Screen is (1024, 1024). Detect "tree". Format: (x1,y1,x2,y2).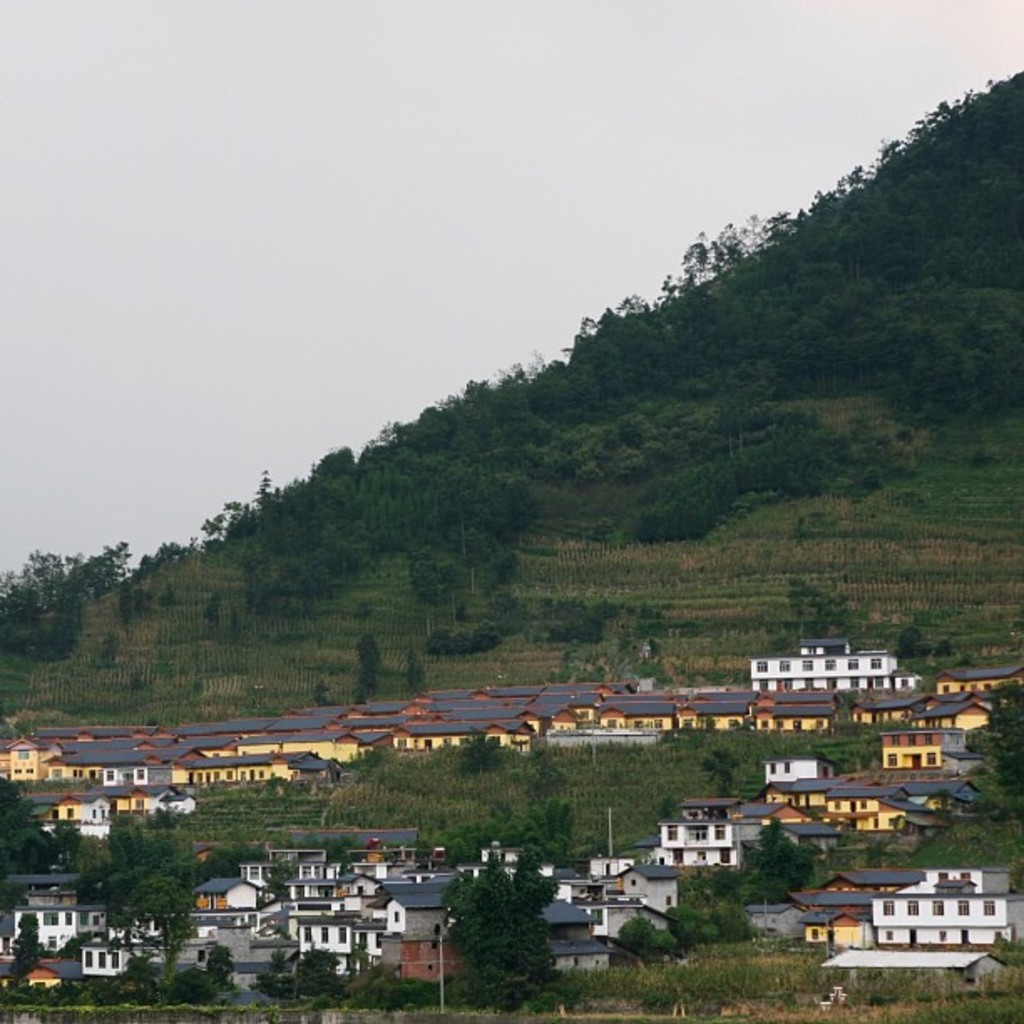
(455,730,500,778).
